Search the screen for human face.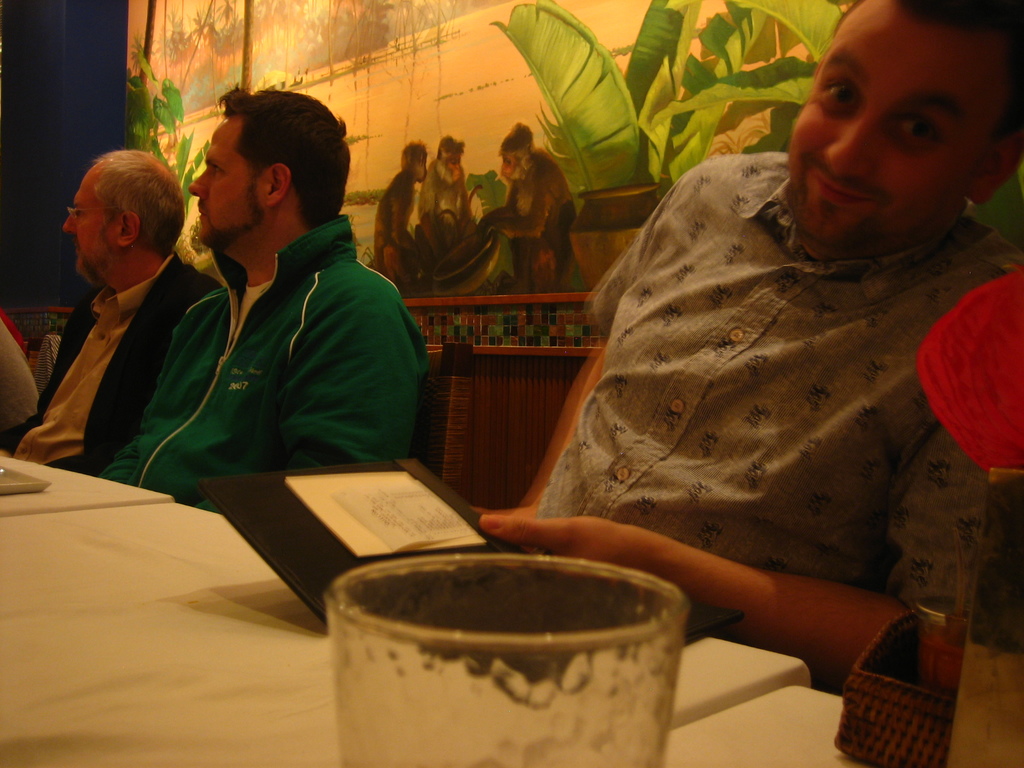
Found at rect(65, 164, 119, 278).
